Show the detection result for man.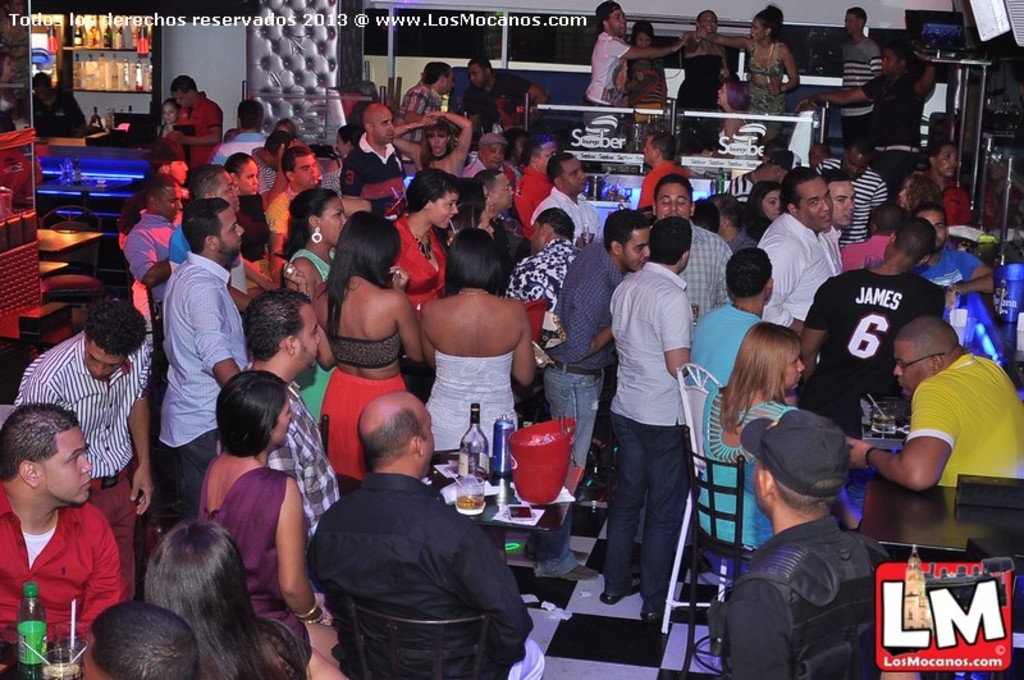
pyautogui.locateOnScreen(125, 172, 191, 295).
